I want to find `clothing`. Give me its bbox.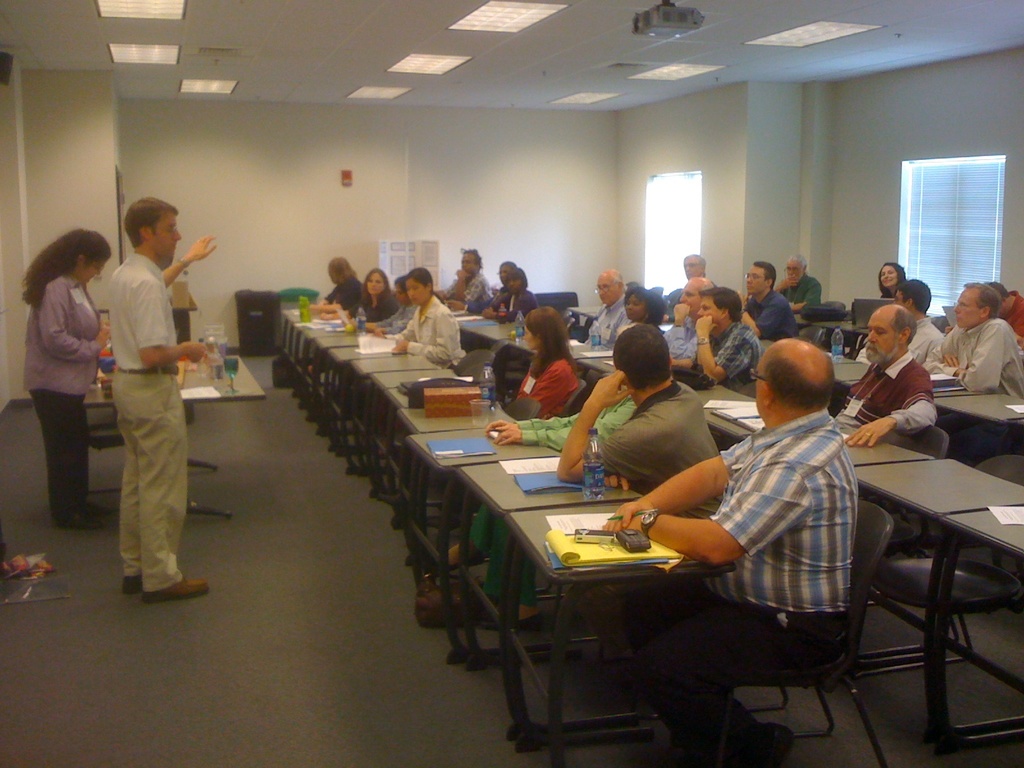
x1=27 y1=276 x2=103 y2=512.
